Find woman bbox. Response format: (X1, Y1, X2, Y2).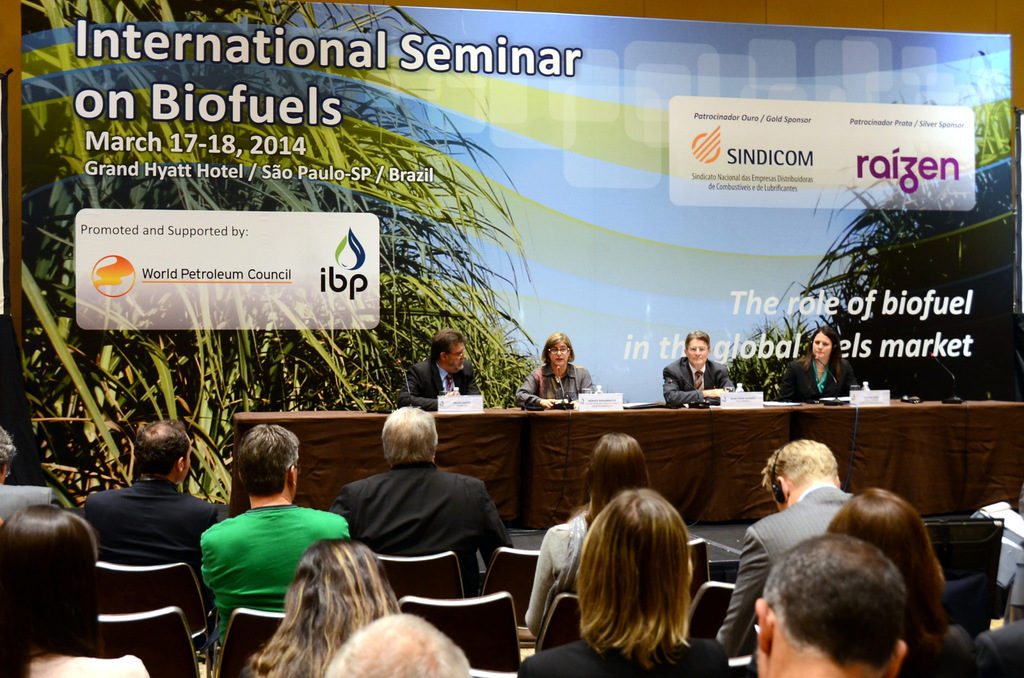
(236, 535, 403, 677).
